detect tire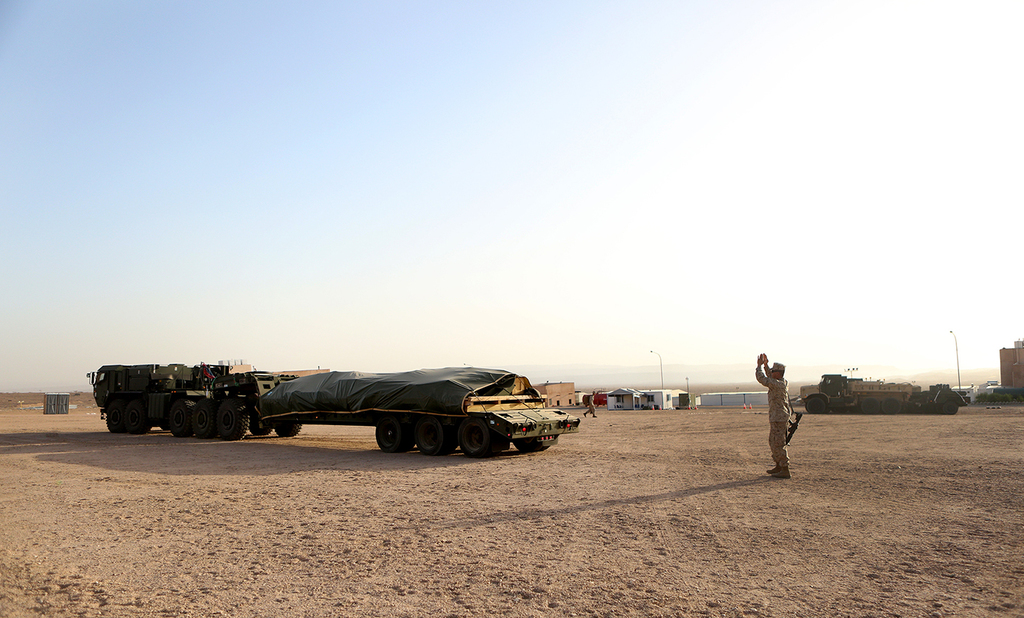
l=804, t=392, r=829, b=416
